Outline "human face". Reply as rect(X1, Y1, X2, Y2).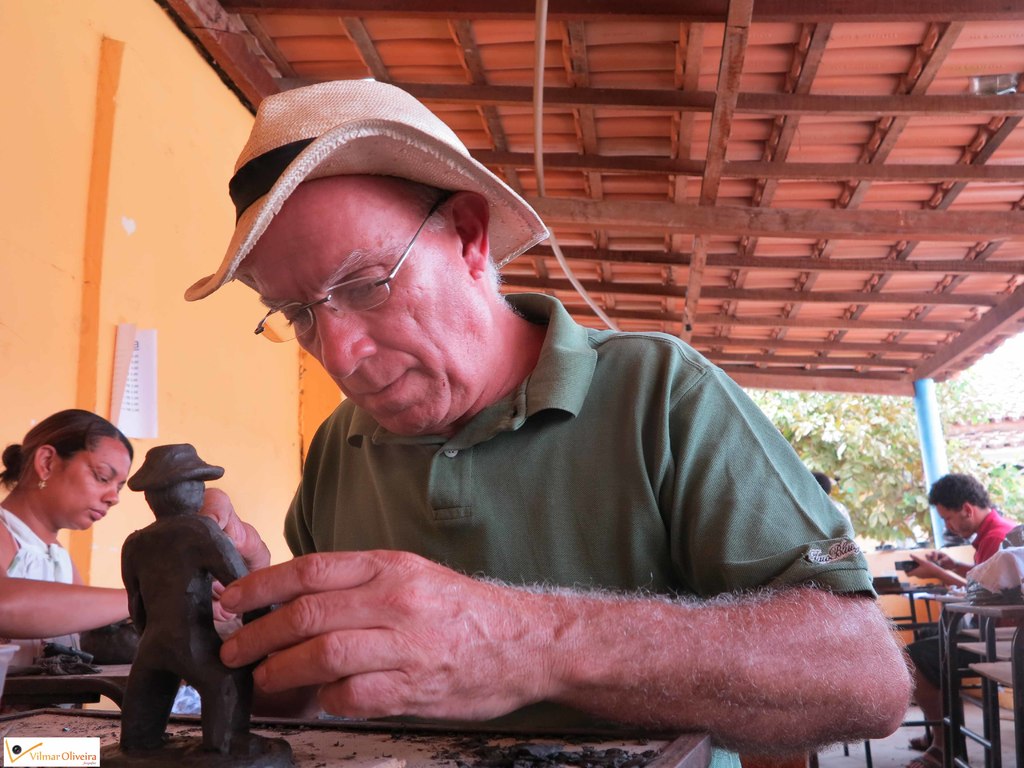
rect(935, 504, 964, 540).
